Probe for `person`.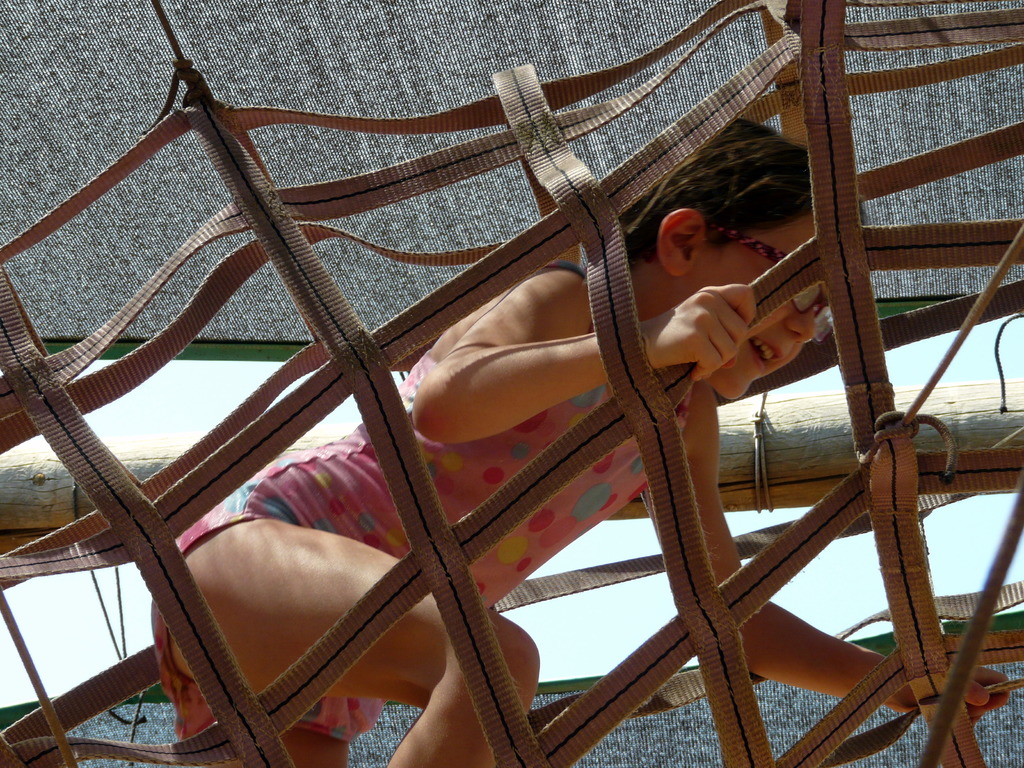
Probe result: <region>171, 22, 878, 740</region>.
